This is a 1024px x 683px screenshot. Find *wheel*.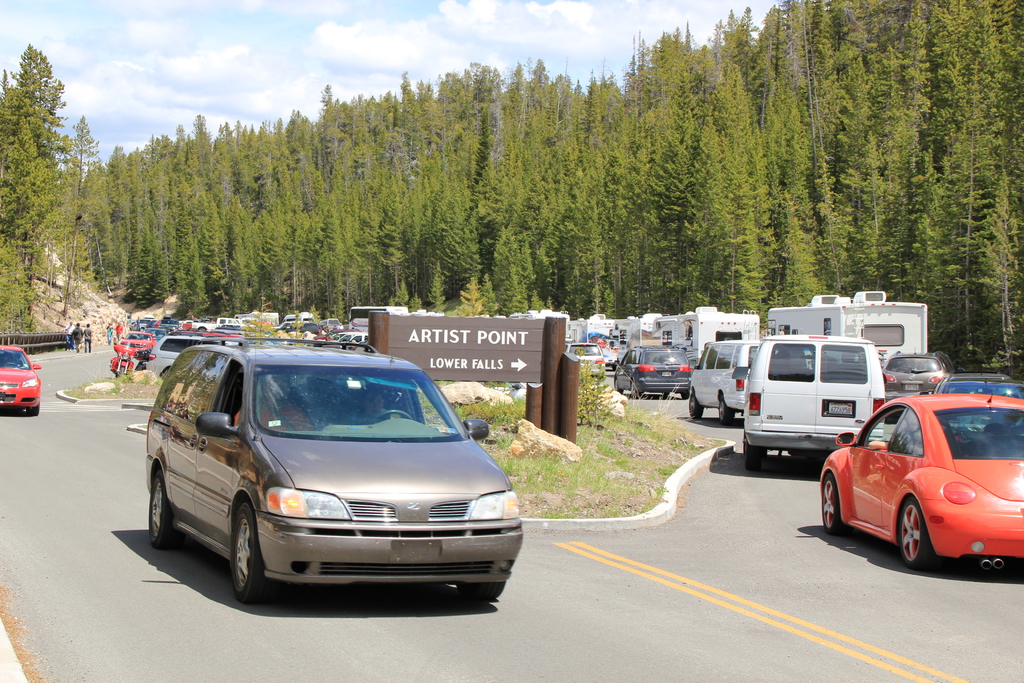
Bounding box: 744,434,767,472.
